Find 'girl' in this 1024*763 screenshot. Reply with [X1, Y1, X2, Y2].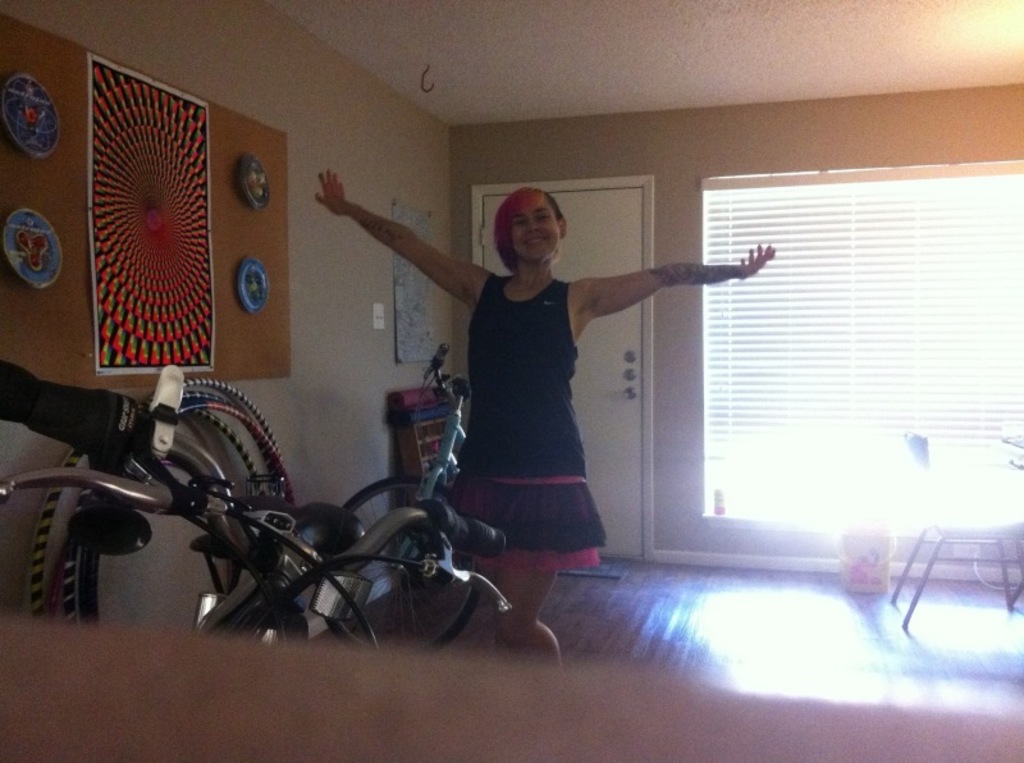
[312, 172, 776, 667].
